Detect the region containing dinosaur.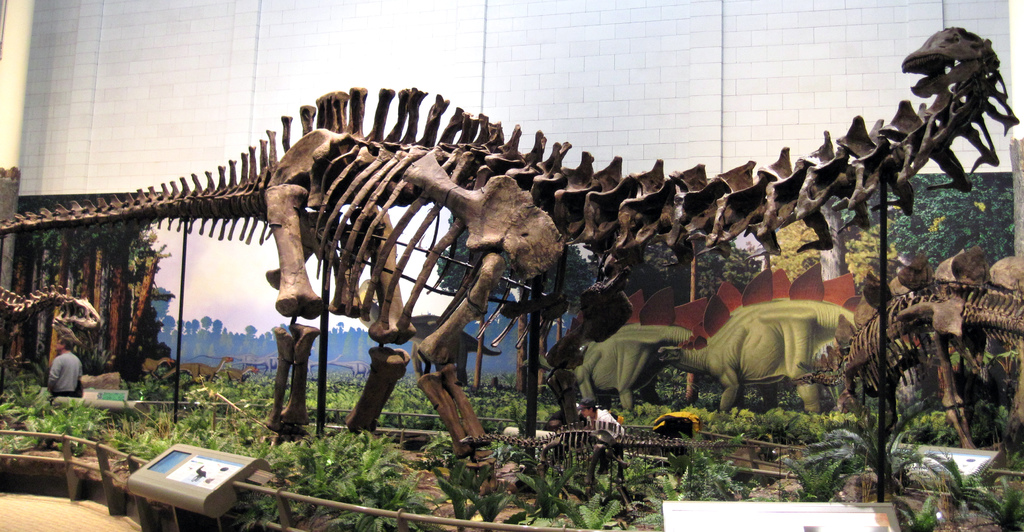
0/22/1021/444.
